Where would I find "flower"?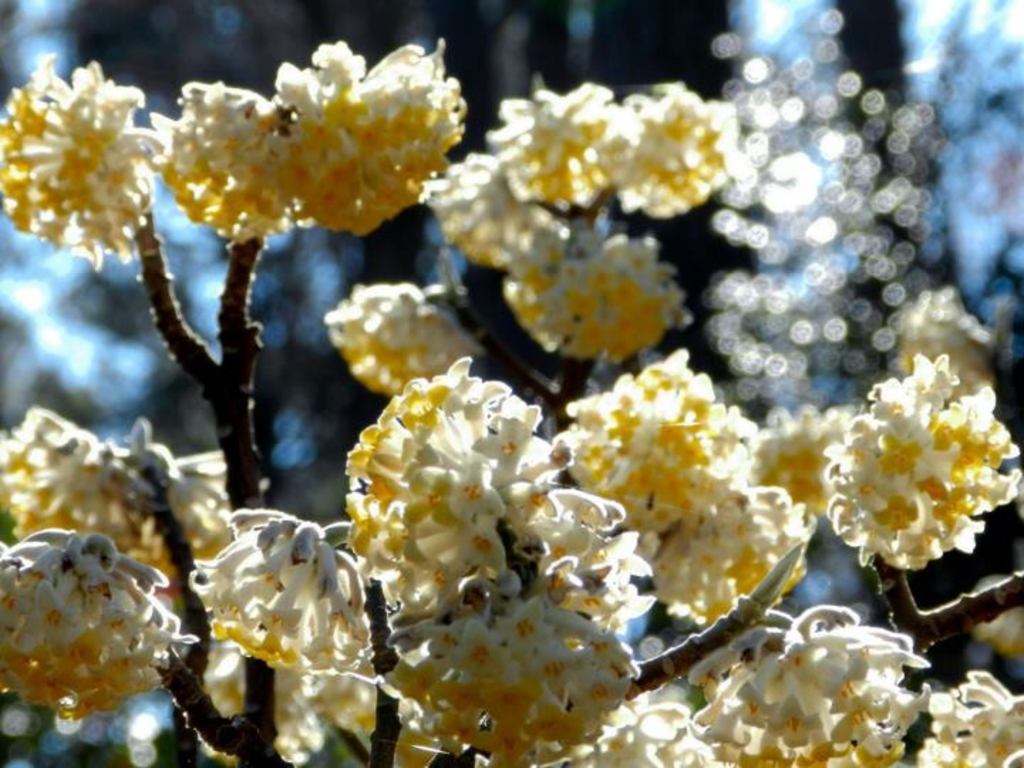
At bbox(620, 78, 747, 220).
